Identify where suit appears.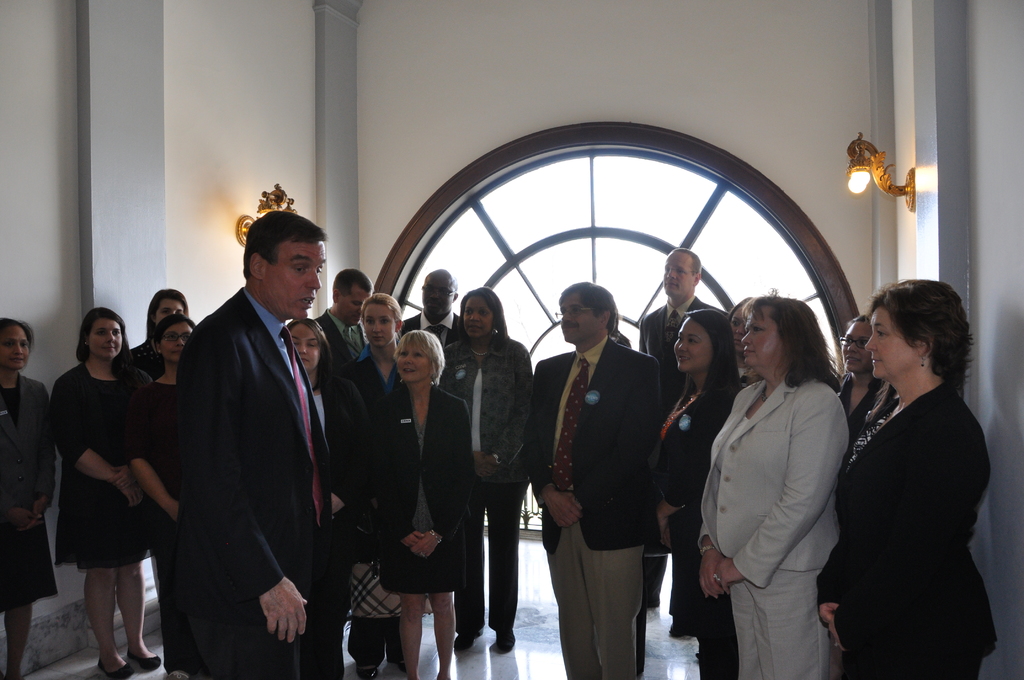
Appears at locate(320, 308, 370, 376).
